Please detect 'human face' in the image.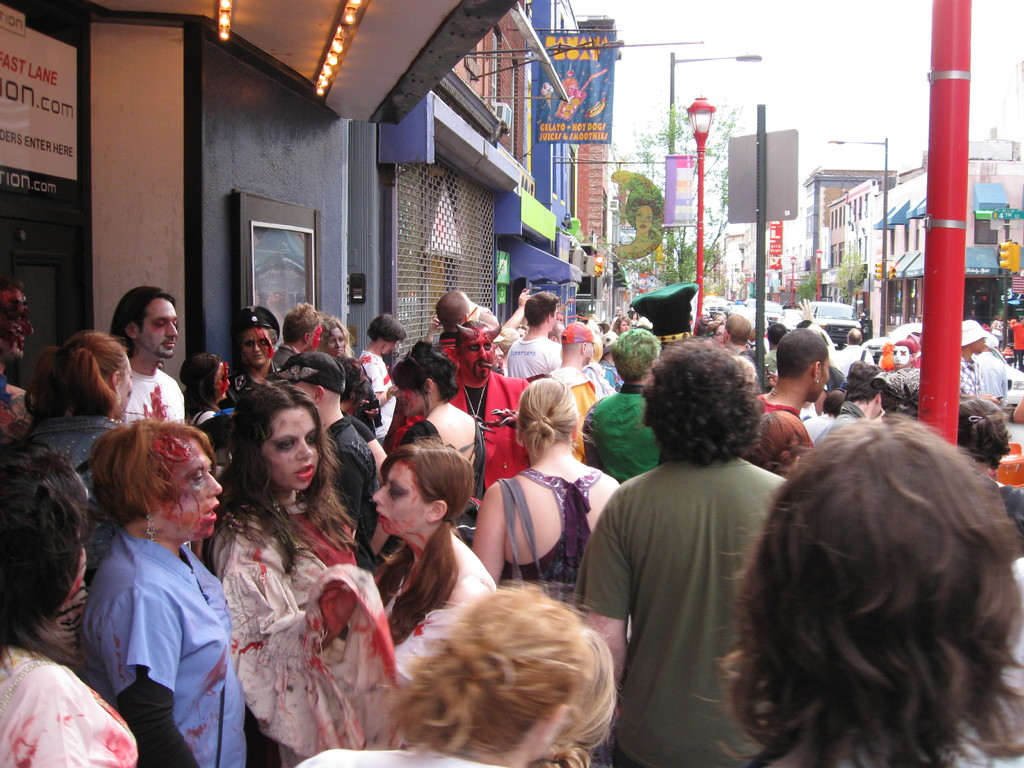
crop(459, 331, 495, 378).
